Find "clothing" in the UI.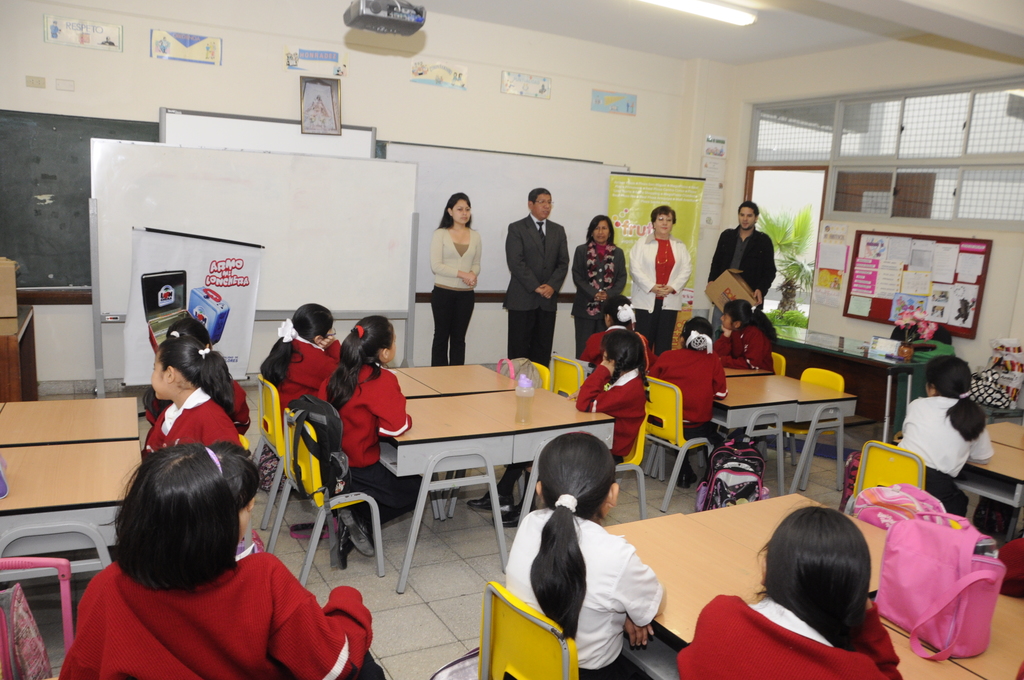
UI element at x1=586 y1=323 x2=651 y2=369.
